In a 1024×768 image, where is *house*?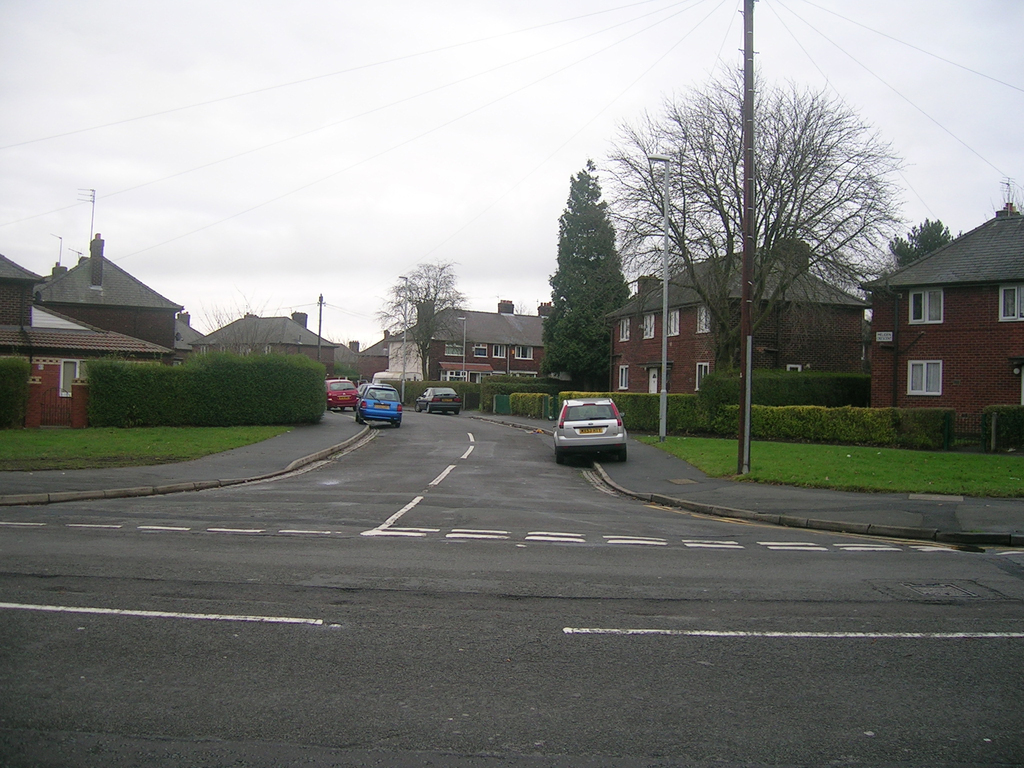
pyautogui.locateOnScreen(171, 305, 201, 355).
